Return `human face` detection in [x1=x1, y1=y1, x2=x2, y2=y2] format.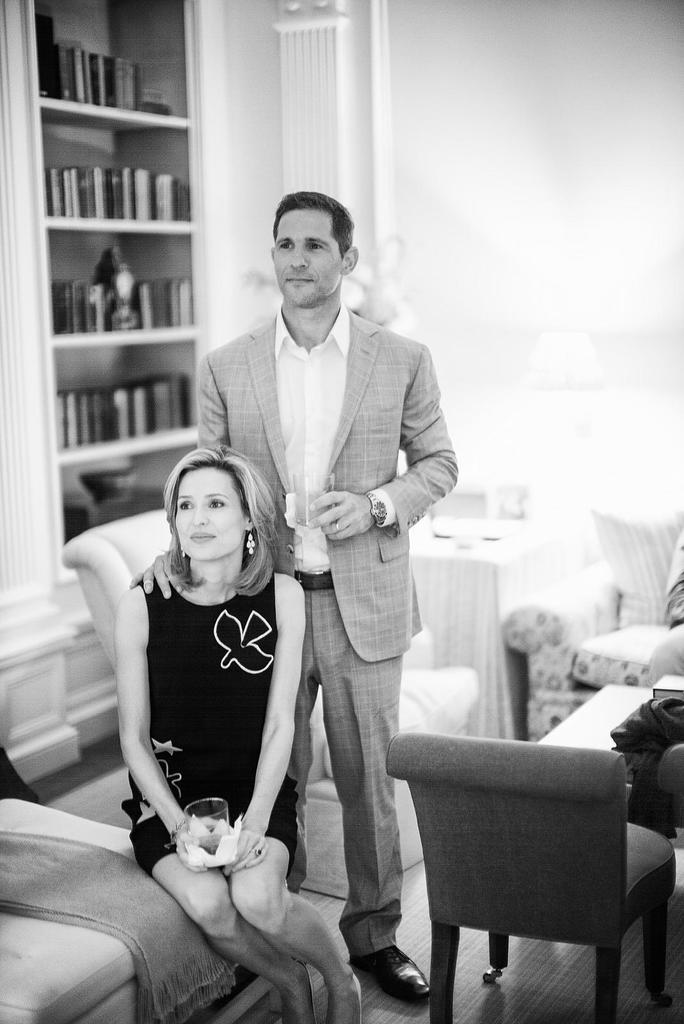
[x1=180, y1=468, x2=250, y2=554].
